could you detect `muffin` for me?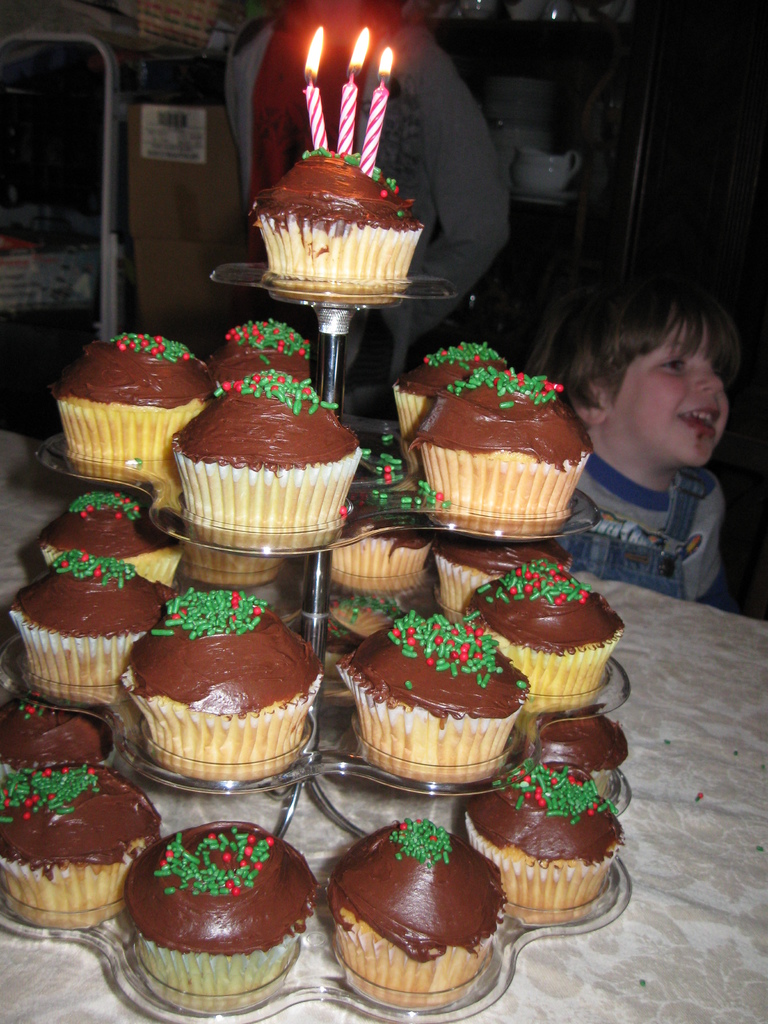
Detection result: <bbox>202, 305, 321, 392</bbox>.
